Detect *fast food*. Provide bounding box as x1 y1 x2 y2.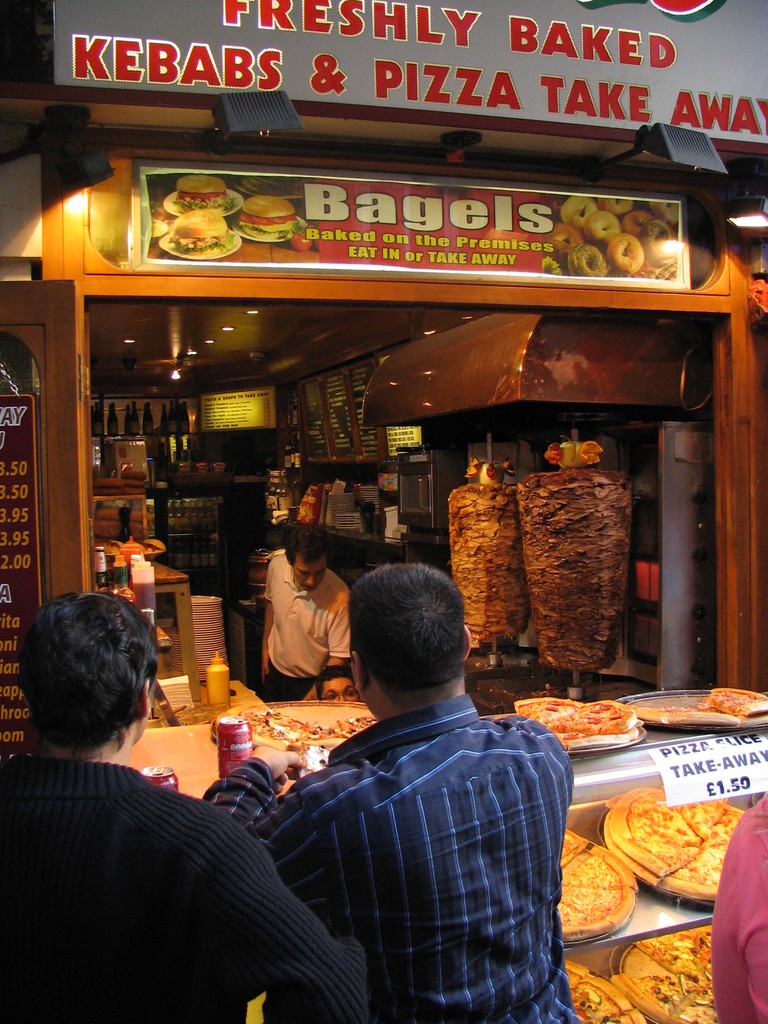
604 235 641 280.
